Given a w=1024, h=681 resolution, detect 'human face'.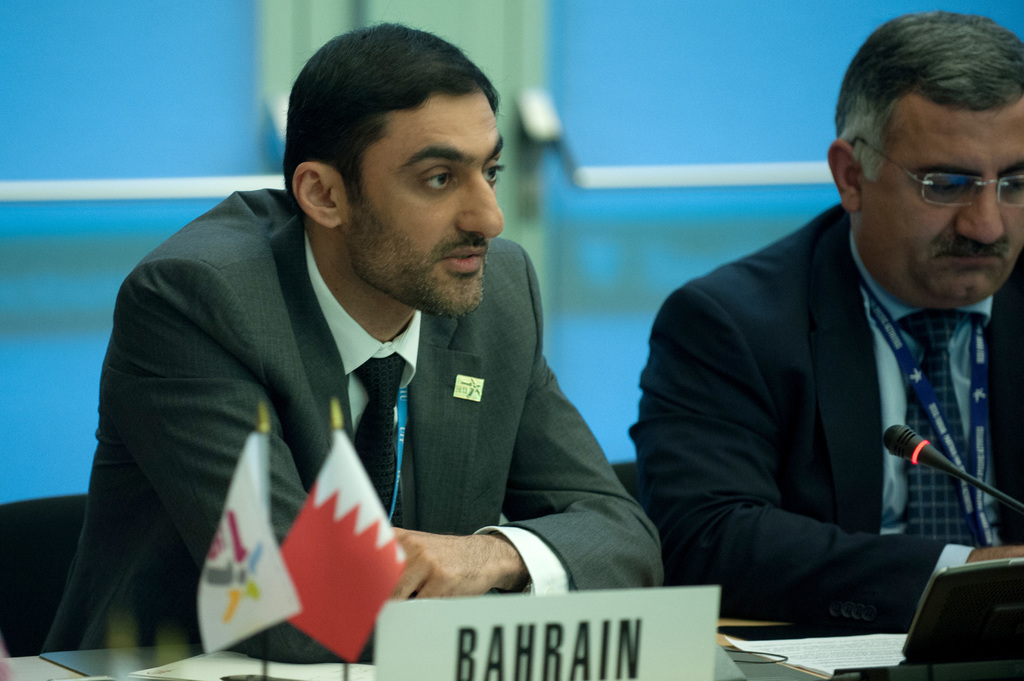
box(860, 95, 1023, 309).
